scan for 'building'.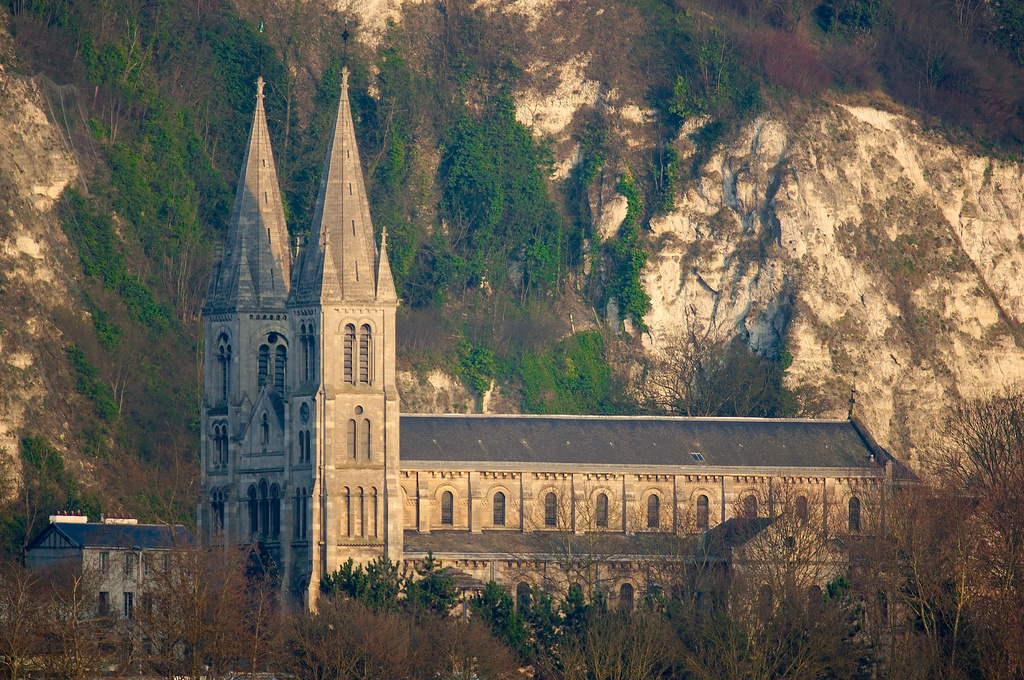
Scan result: (193, 68, 916, 614).
